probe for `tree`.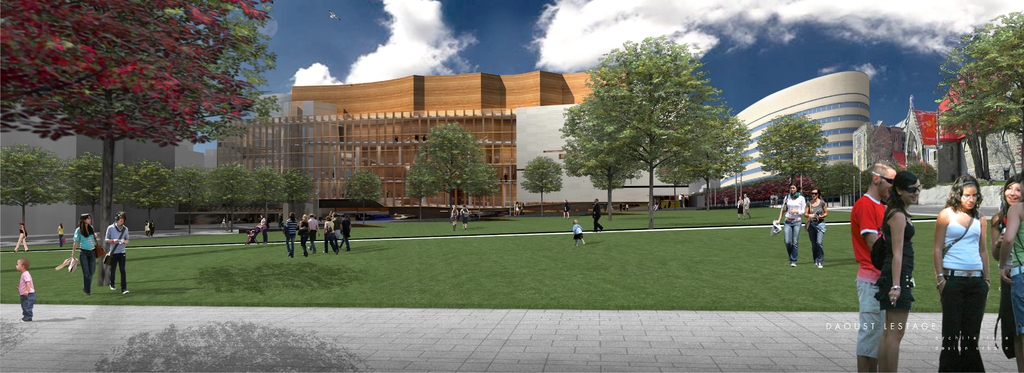
Probe result: [left=249, top=165, right=284, bottom=229].
